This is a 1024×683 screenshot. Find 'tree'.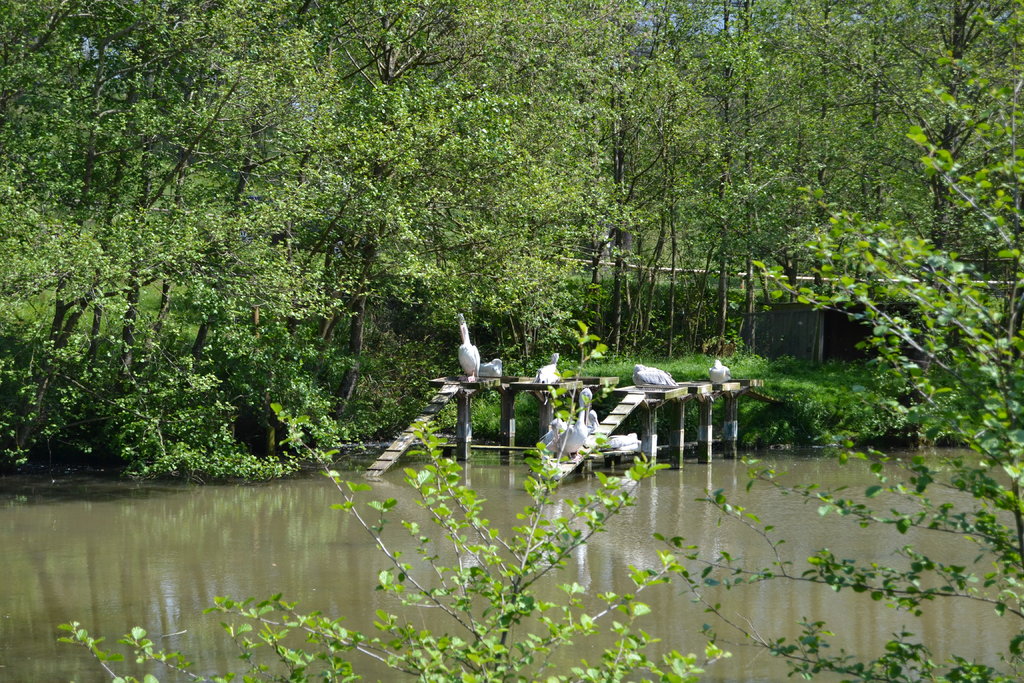
Bounding box: box=[616, 0, 830, 380].
